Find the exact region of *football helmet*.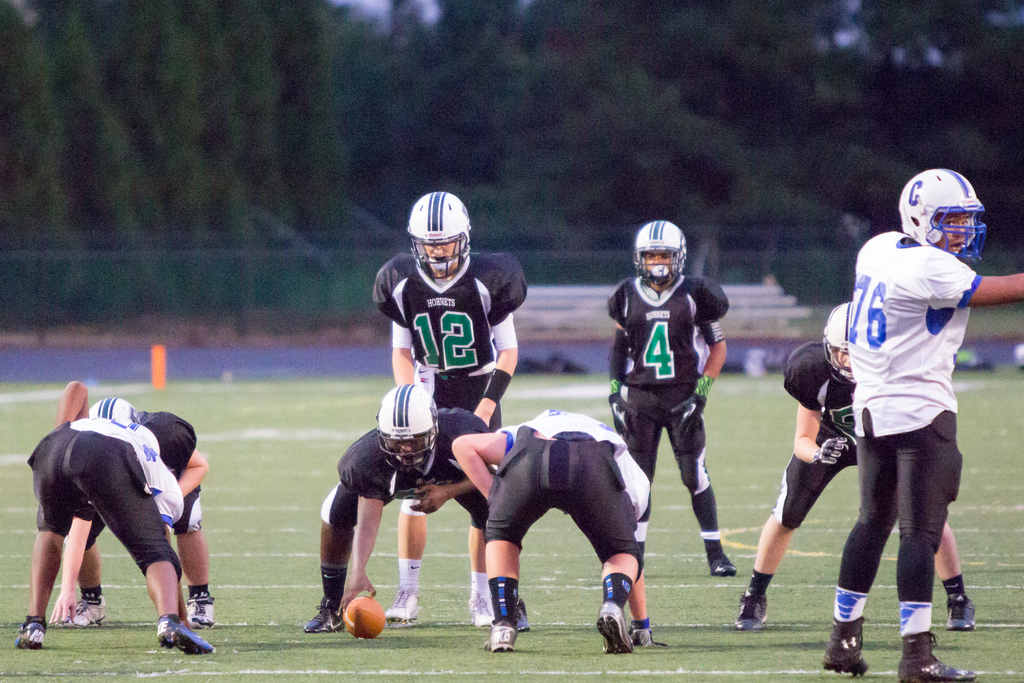
Exact region: select_region(372, 382, 435, 477).
